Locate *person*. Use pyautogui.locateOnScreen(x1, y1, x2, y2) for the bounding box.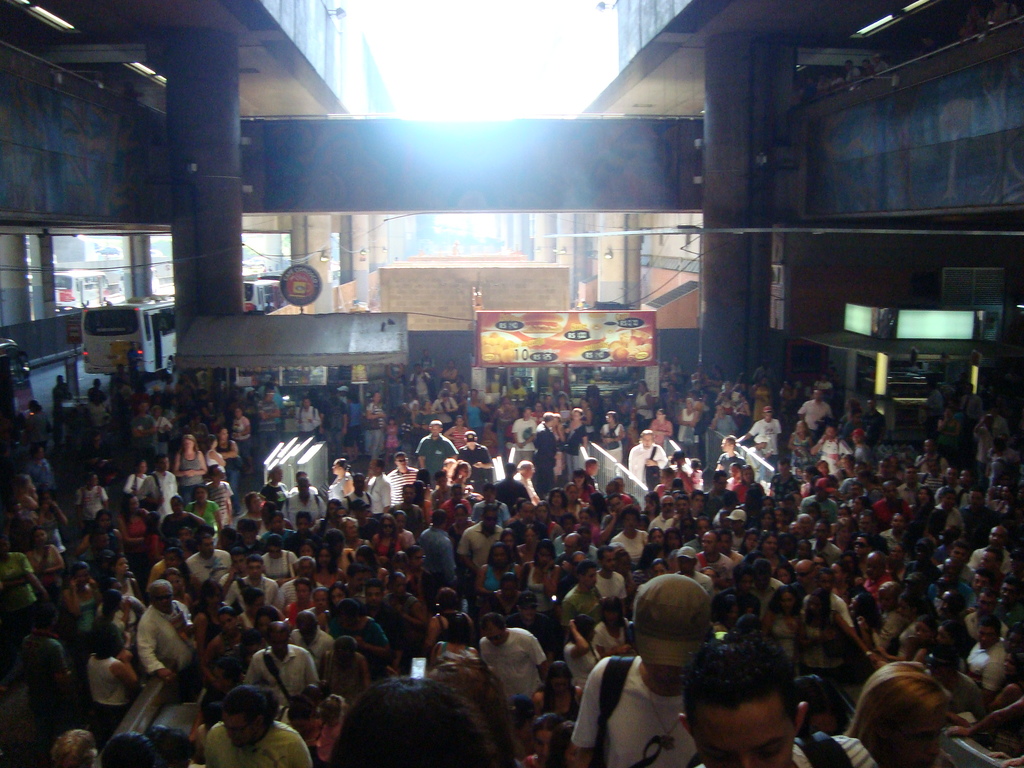
pyautogui.locateOnScreen(671, 647, 878, 767).
